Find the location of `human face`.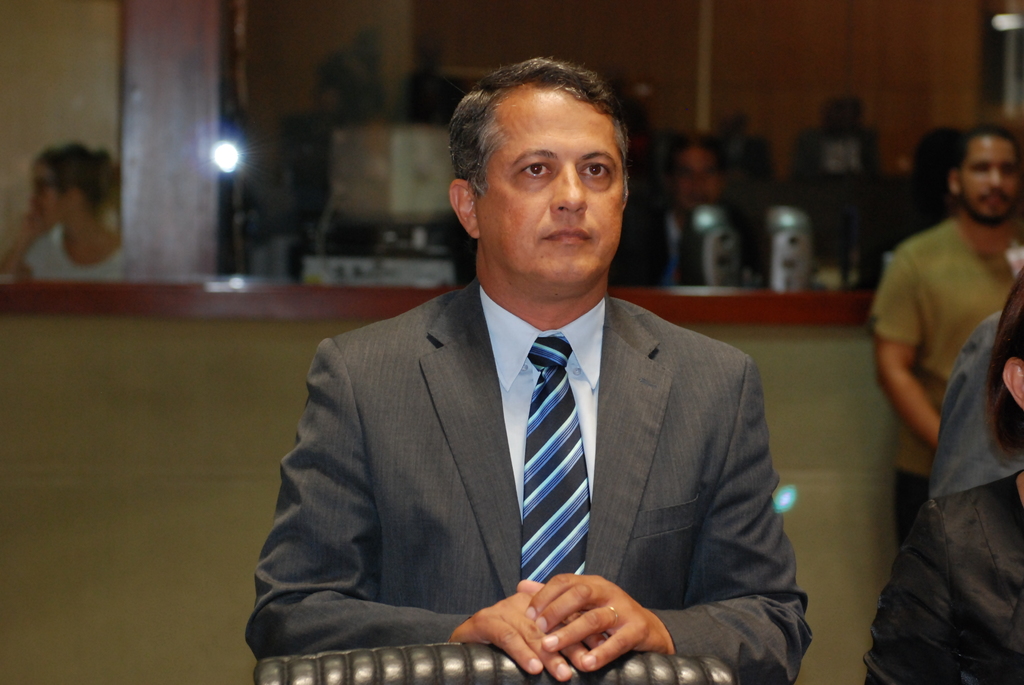
Location: bbox(960, 135, 1020, 219).
